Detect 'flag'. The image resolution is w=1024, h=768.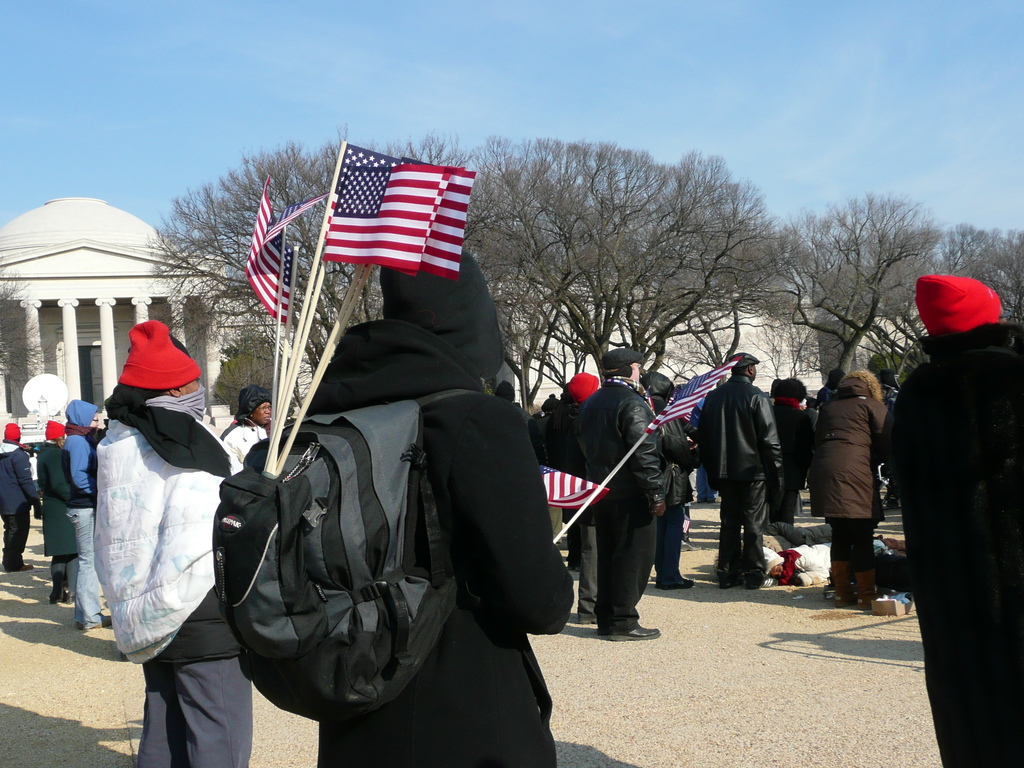
bbox=(256, 193, 328, 246).
